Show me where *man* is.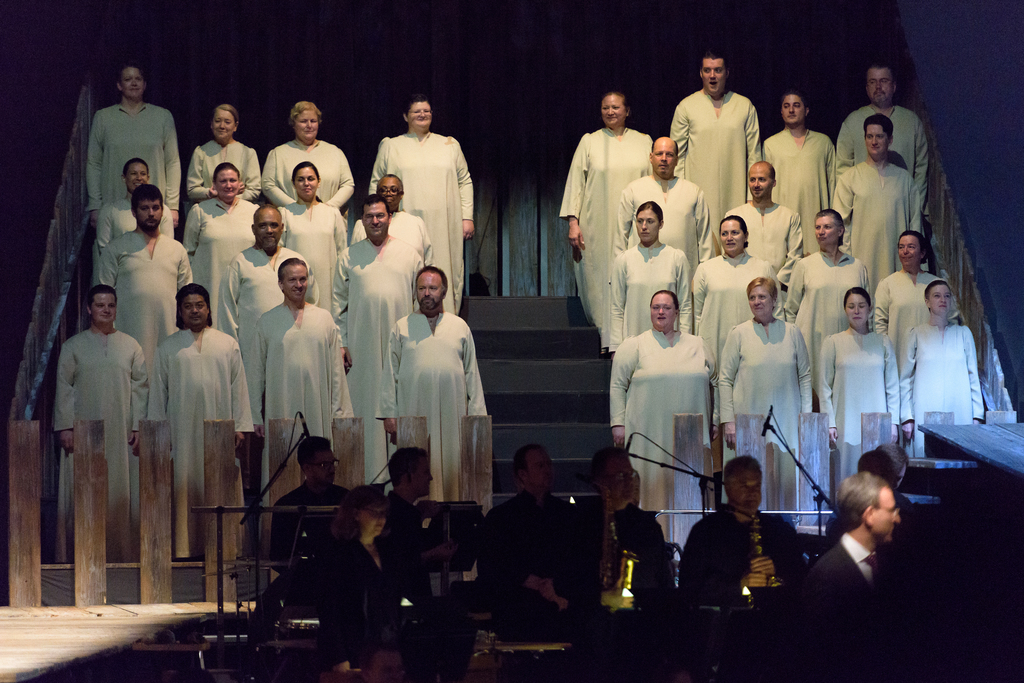
*man* is at 357, 462, 461, 623.
